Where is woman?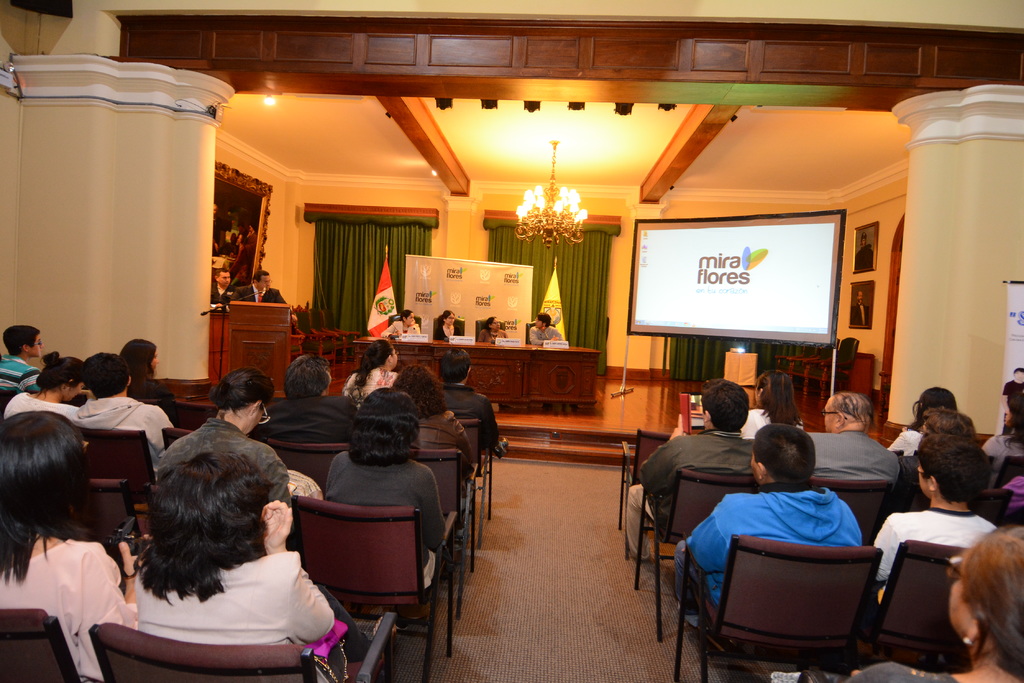
region(113, 339, 177, 417).
